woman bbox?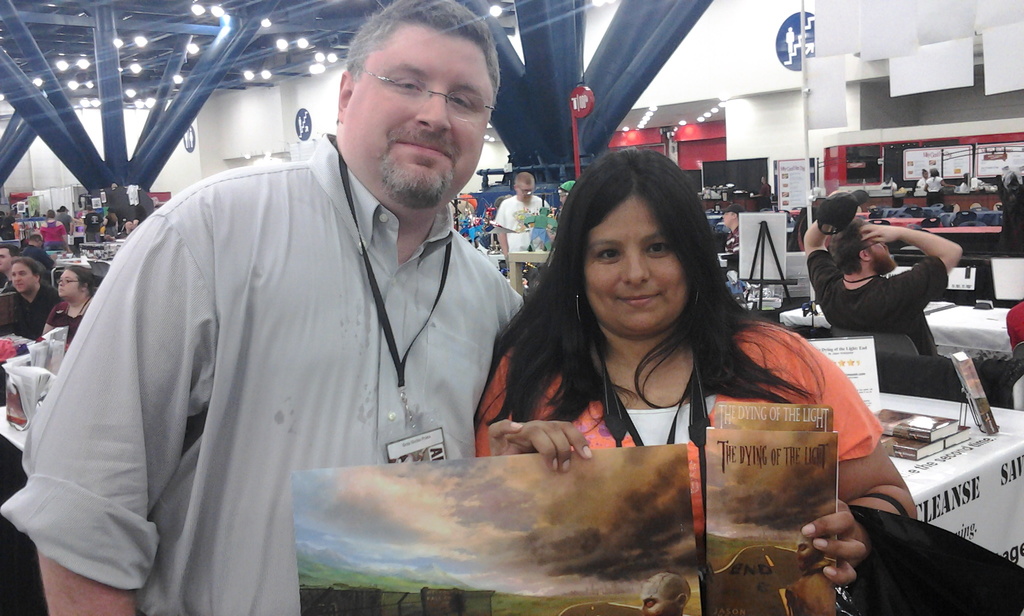
{"x1": 721, "y1": 203, "x2": 762, "y2": 303}
